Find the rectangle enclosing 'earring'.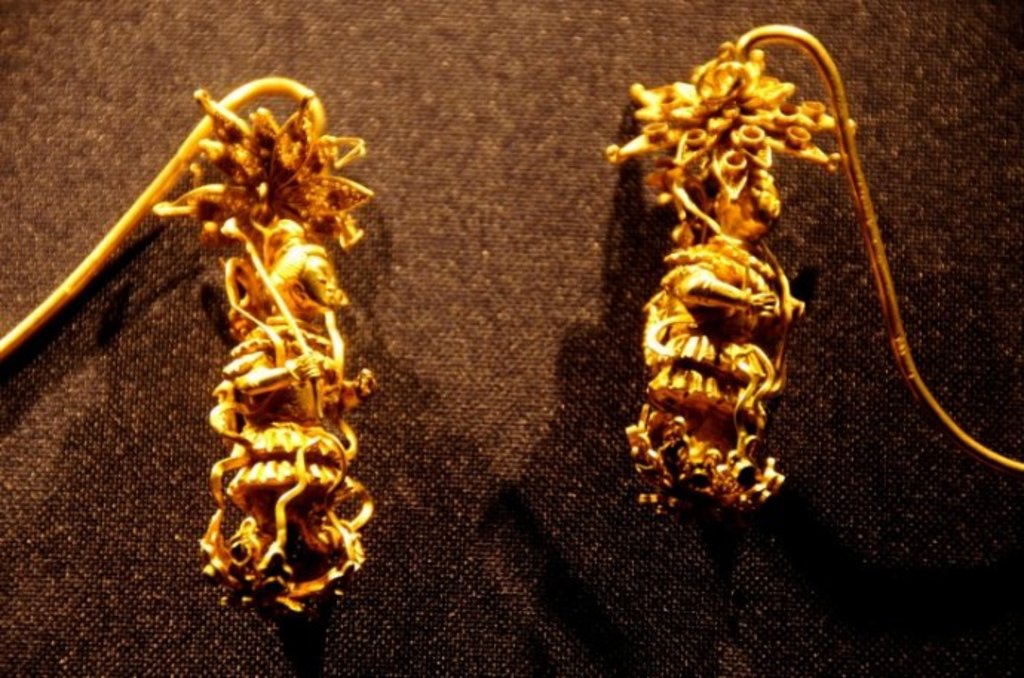
rect(0, 70, 374, 619).
